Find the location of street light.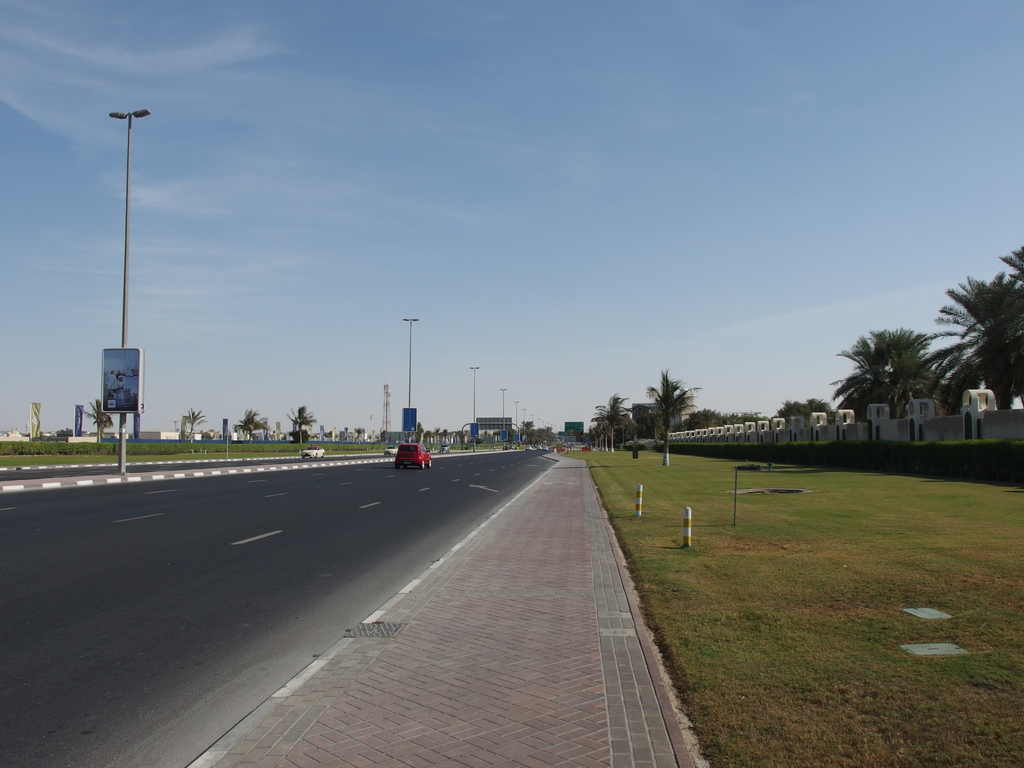
Location: 514, 400, 518, 440.
